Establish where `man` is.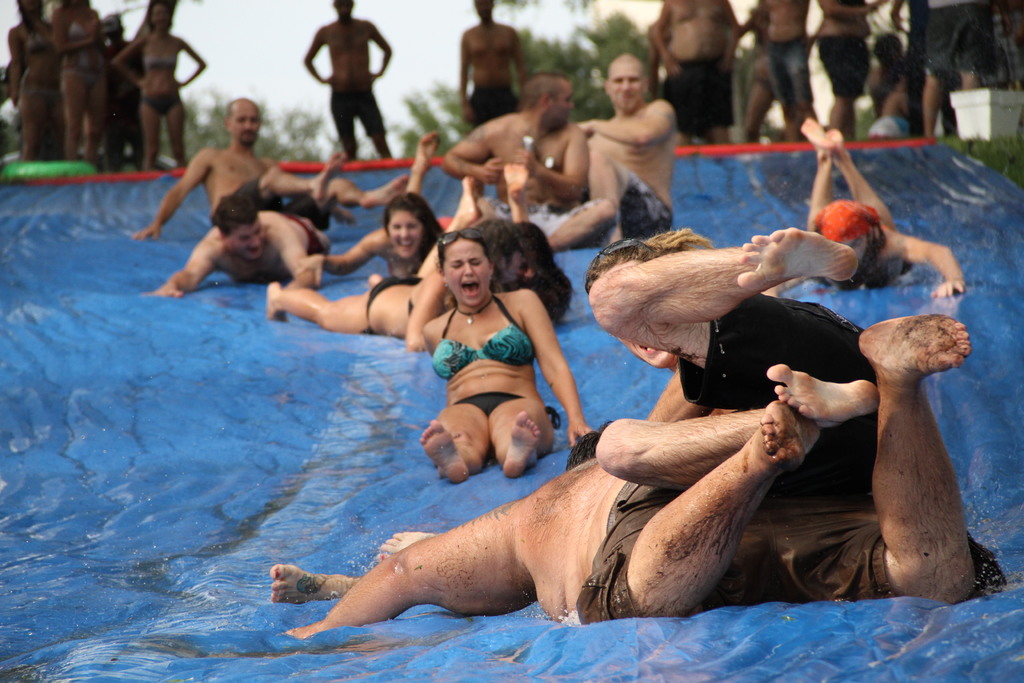
Established at box(282, 315, 975, 643).
